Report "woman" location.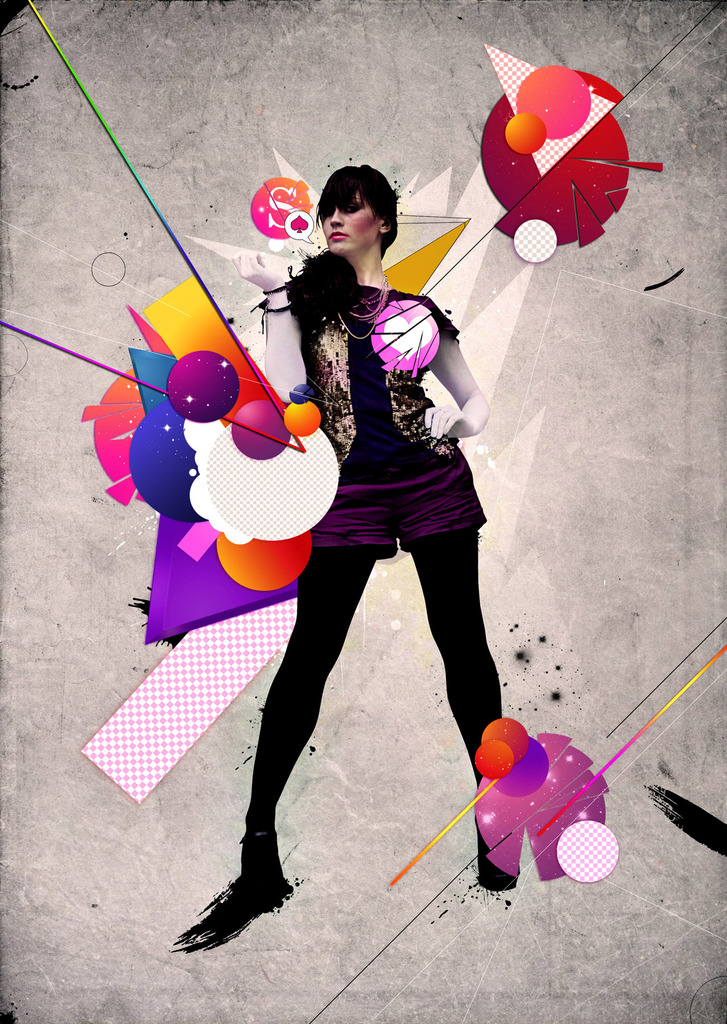
Report: <box>123,145,539,901</box>.
